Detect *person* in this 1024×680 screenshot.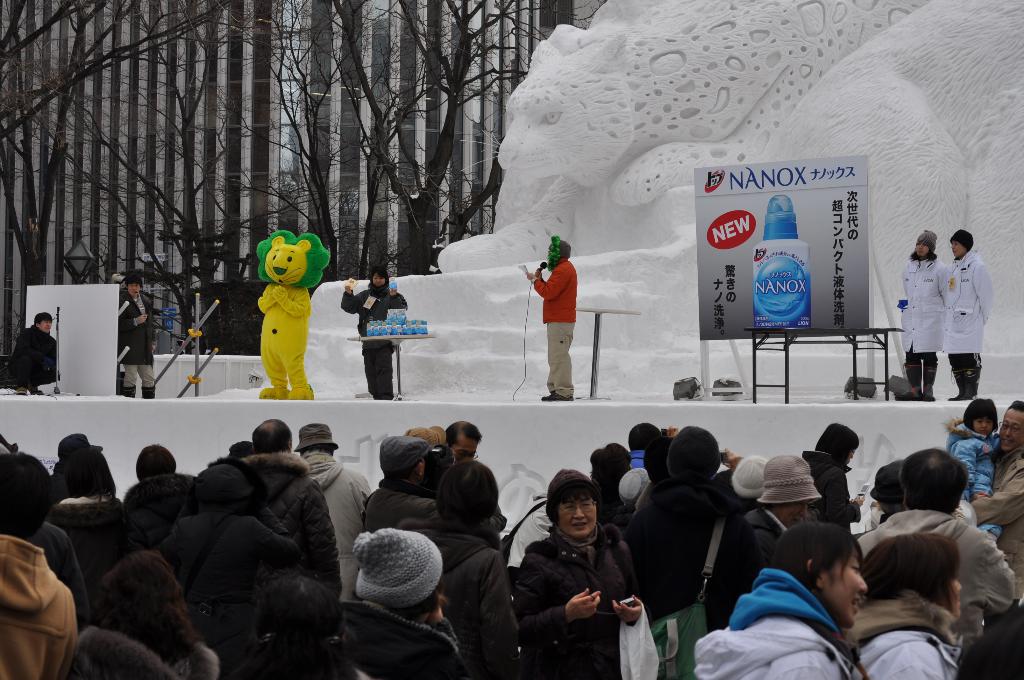
Detection: select_region(6, 315, 66, 398).
